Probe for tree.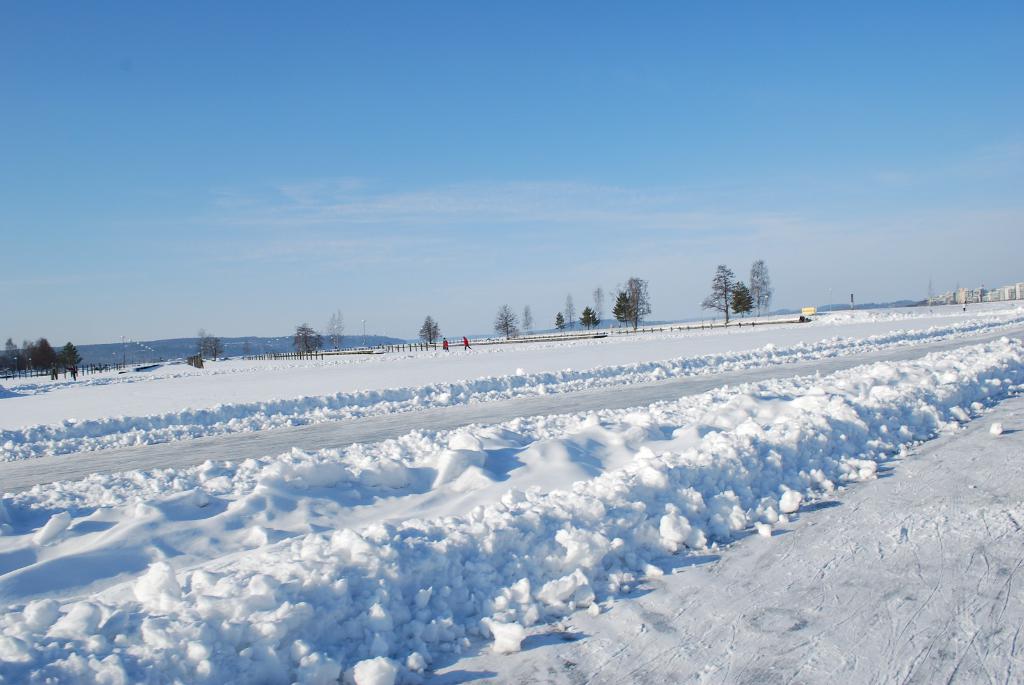
Probe result: [x1=414, y1=310, x2=442, y2=346].
